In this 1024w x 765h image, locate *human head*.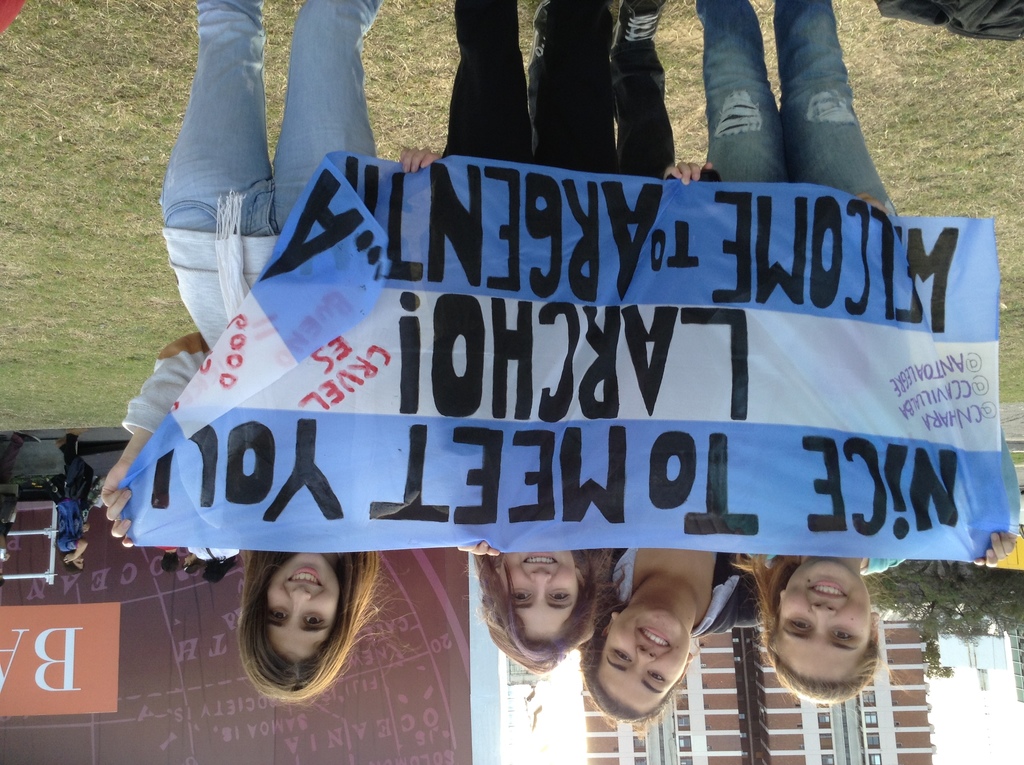
Bounding box: <region>585, 604, 694, 725</region>.
